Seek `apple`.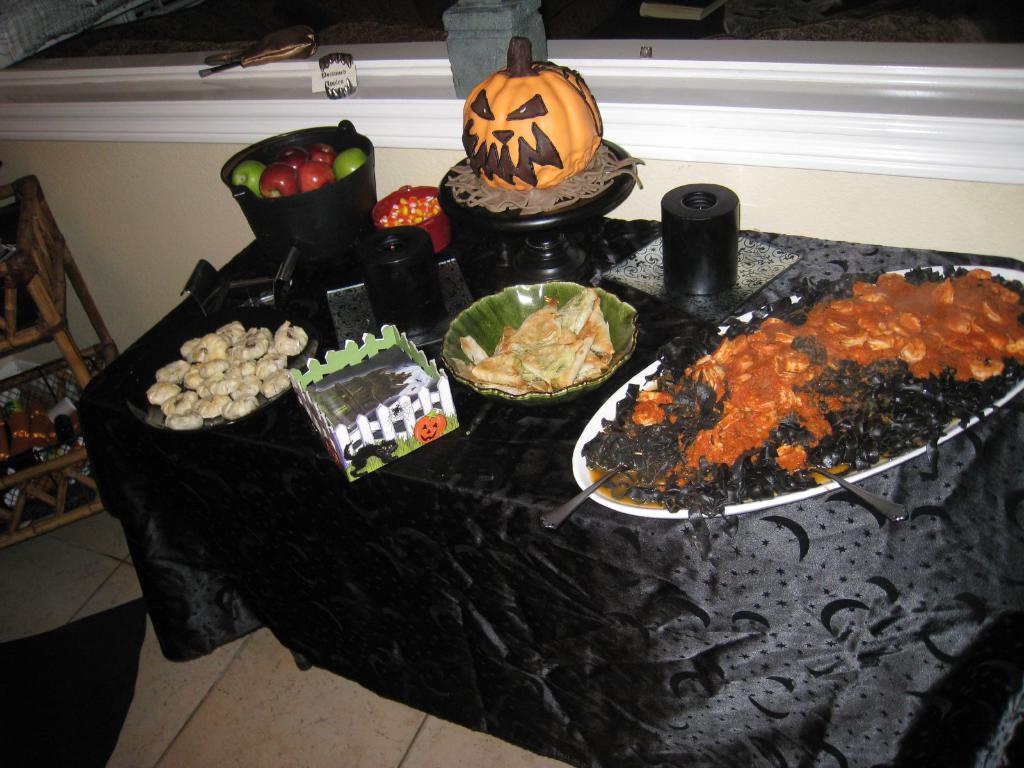
[232,161,266,196].
